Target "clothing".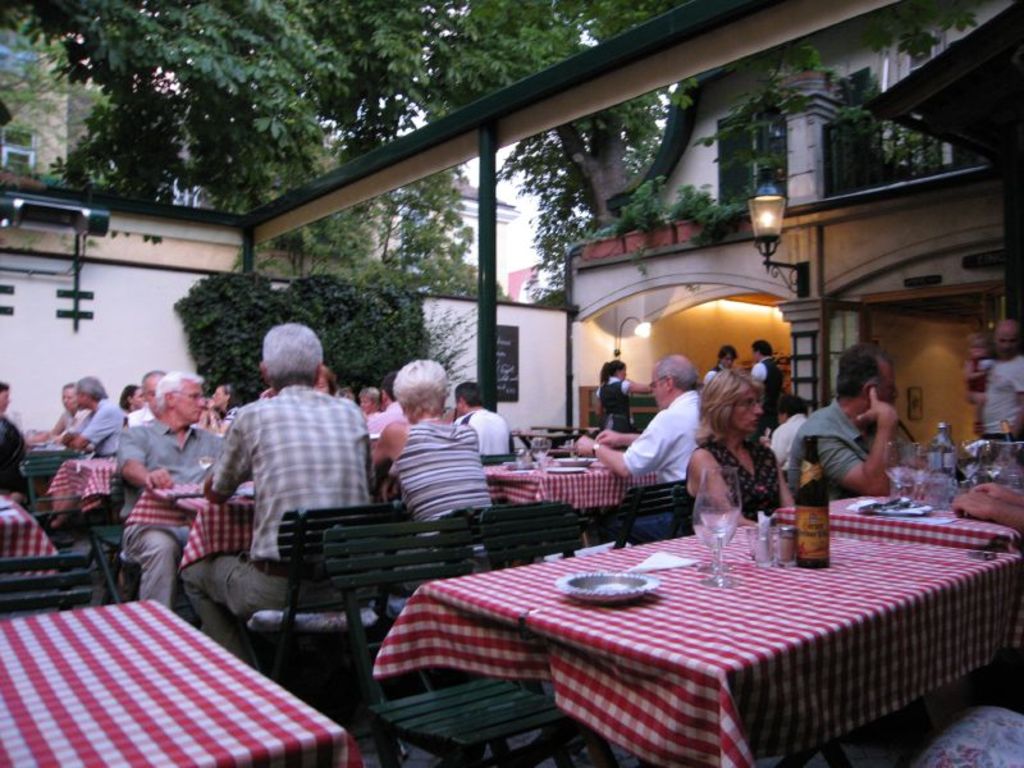
Target region: bbox=(786, 390, 902, 494).
